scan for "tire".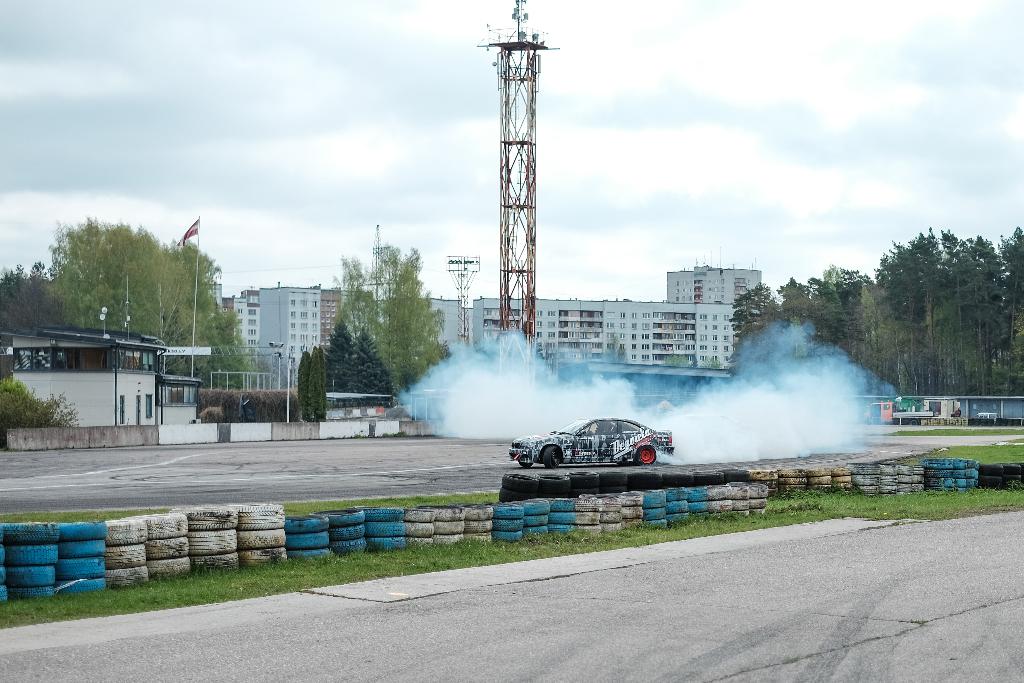
Scan result: 541,446,561,470.
